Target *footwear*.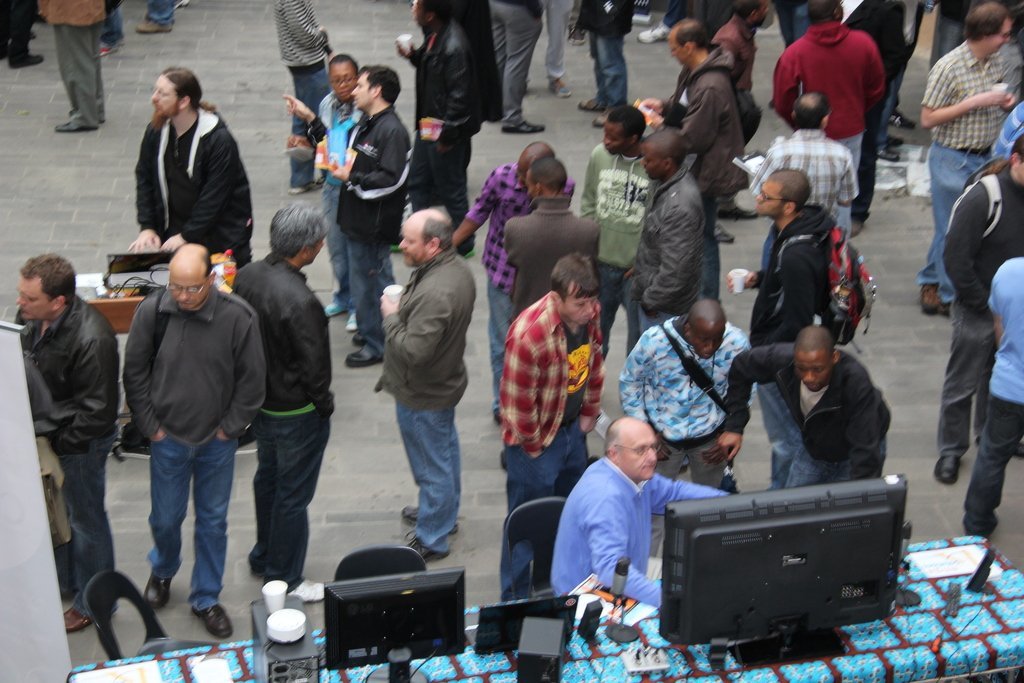
Target region: BBox(279, 573, 326, 622).
